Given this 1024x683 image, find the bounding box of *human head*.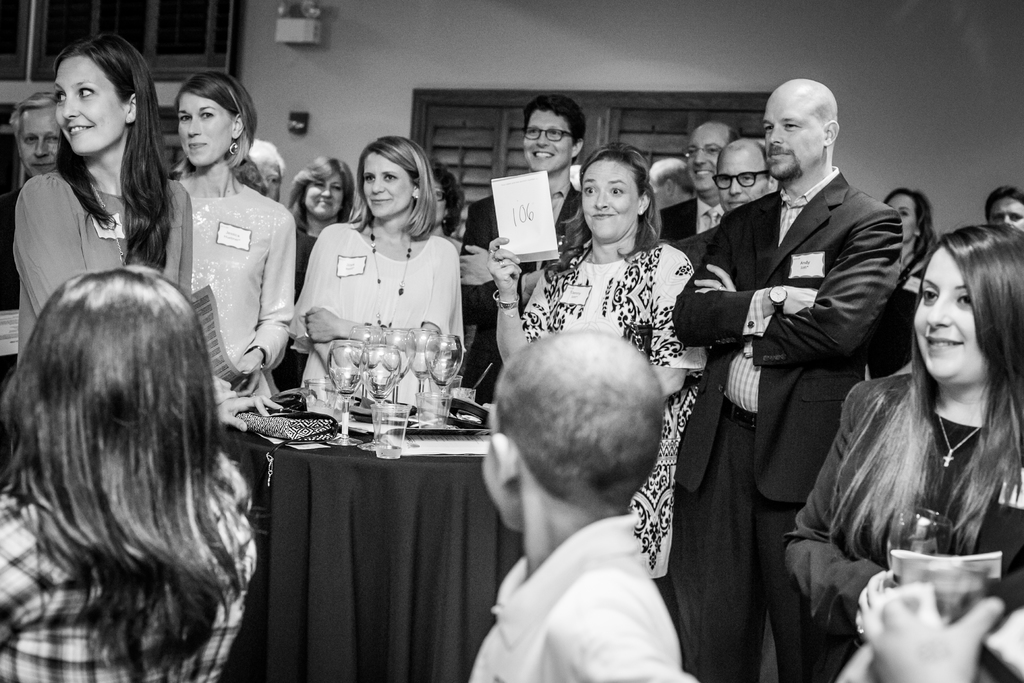
{"x1": 682, "y1": 119, "x2": 742, "y2": 195}.
